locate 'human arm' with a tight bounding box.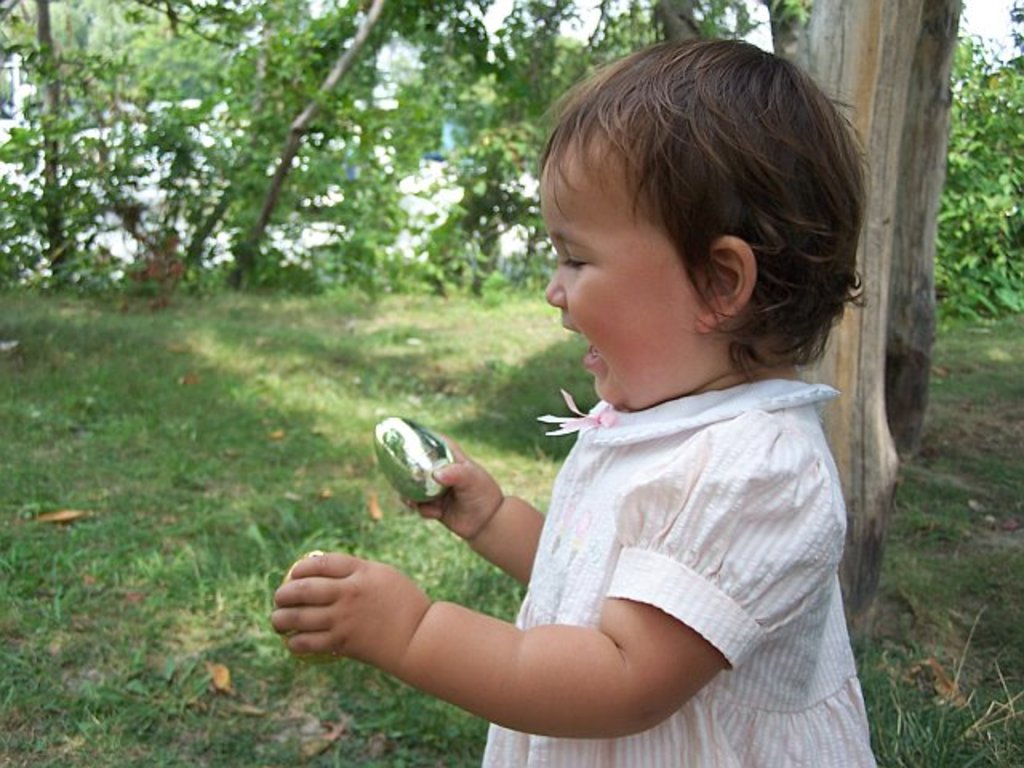
[285, 493, 738, 747].
